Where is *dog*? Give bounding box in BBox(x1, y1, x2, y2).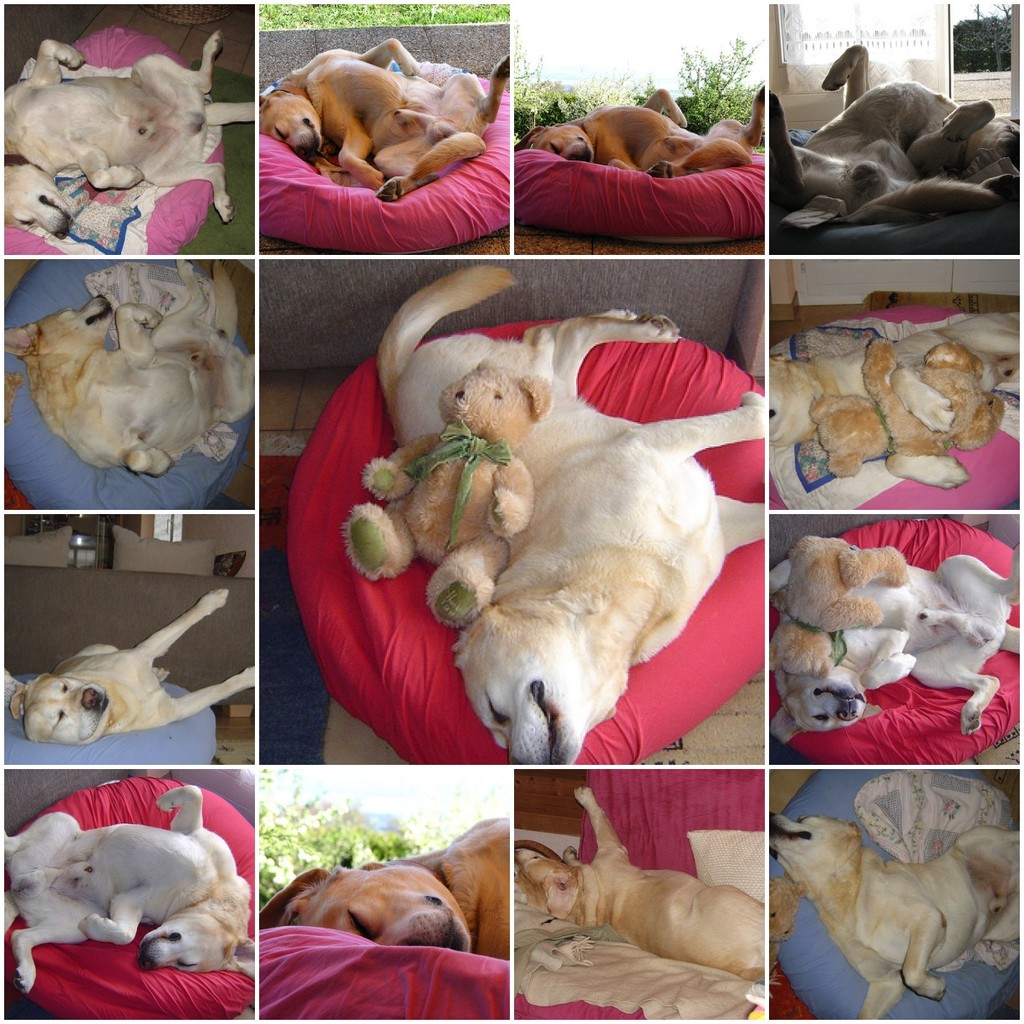
BBox(0, 25, 238, 239).
